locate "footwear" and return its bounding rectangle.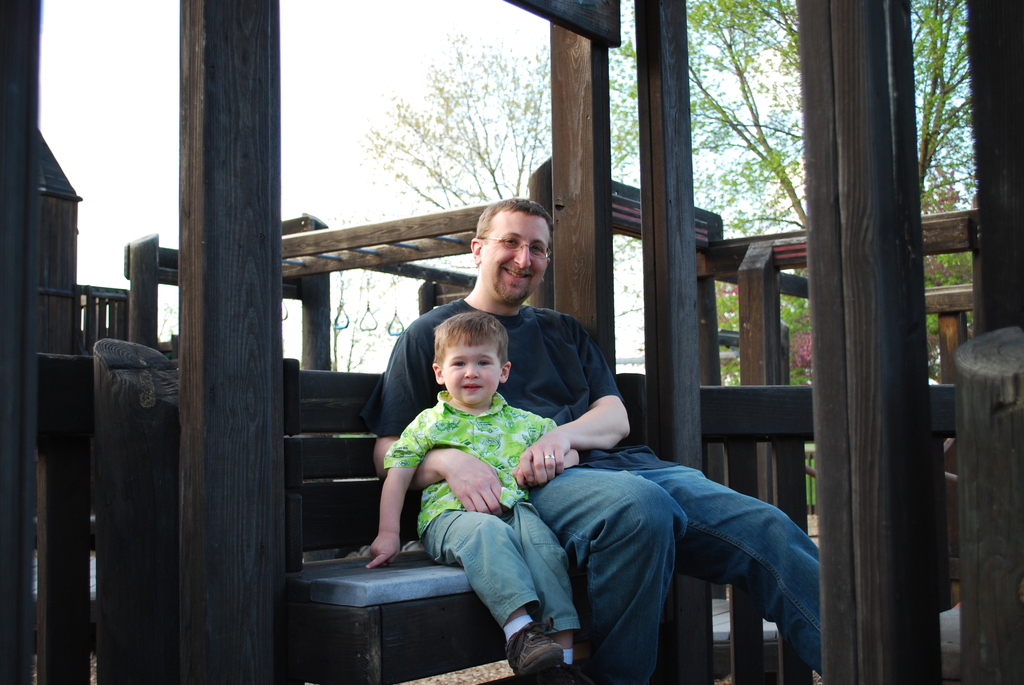
[x1=492, y1=603, x2=572, y2=671].
